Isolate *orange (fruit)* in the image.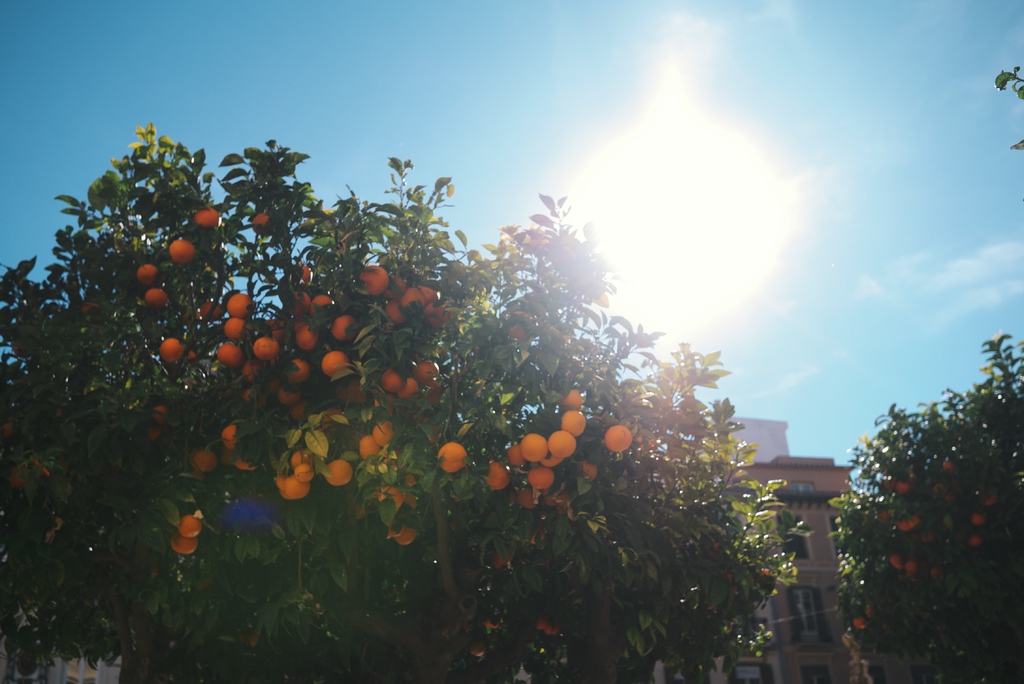
Isolated region: (x1=138, y1=261, x2=160, y2=286).
